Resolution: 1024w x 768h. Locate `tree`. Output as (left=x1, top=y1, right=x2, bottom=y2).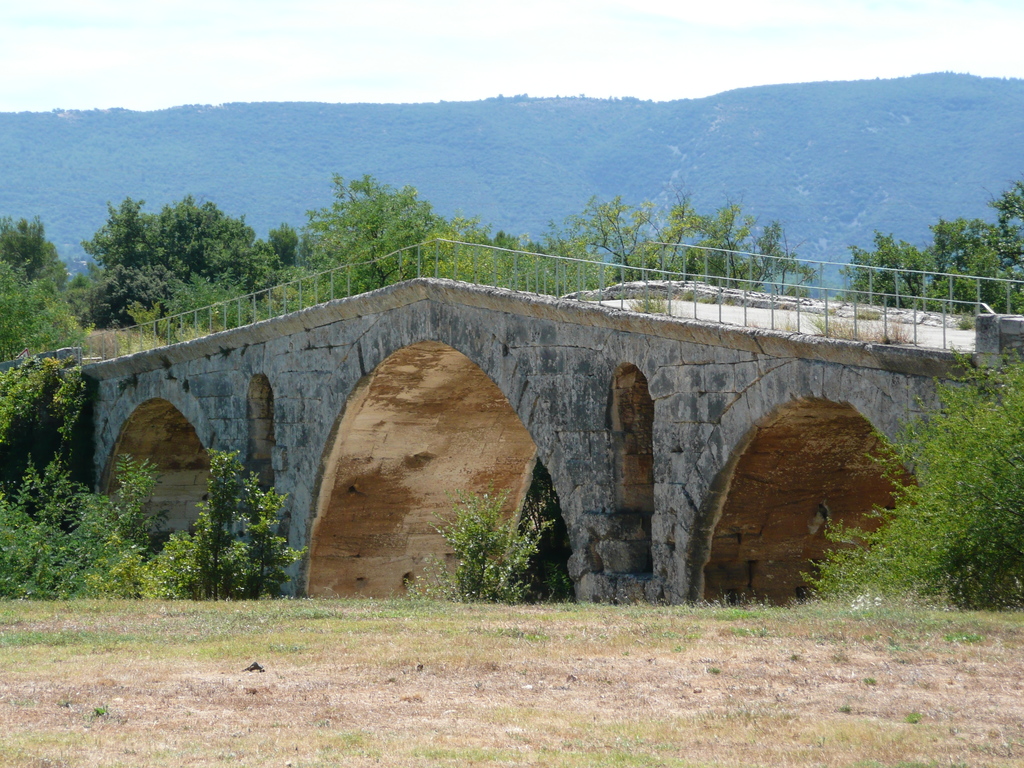
(left=426, top=481, right=557, bottom=604).
